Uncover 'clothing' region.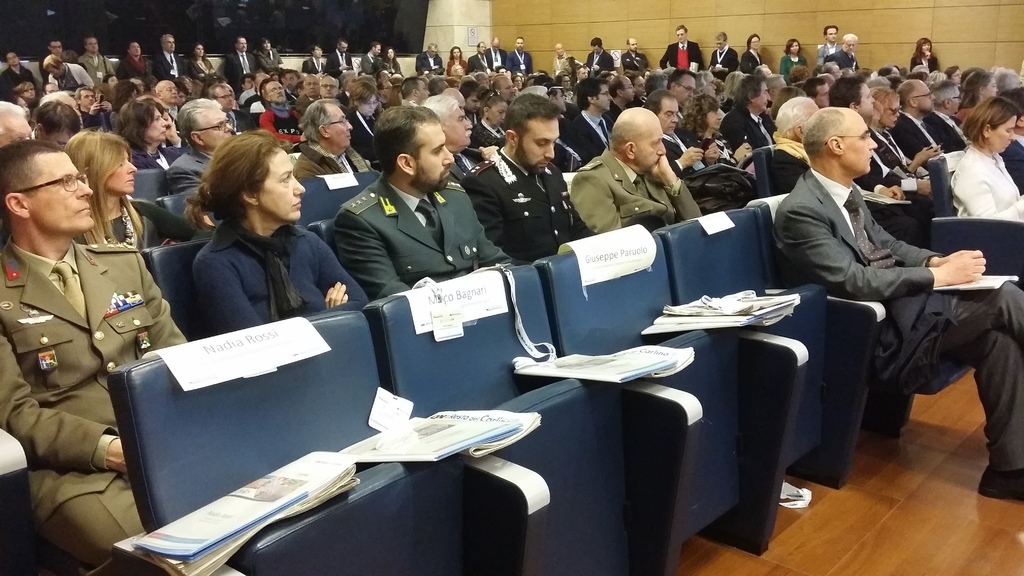
Uncovered: [0,64,35,106].
